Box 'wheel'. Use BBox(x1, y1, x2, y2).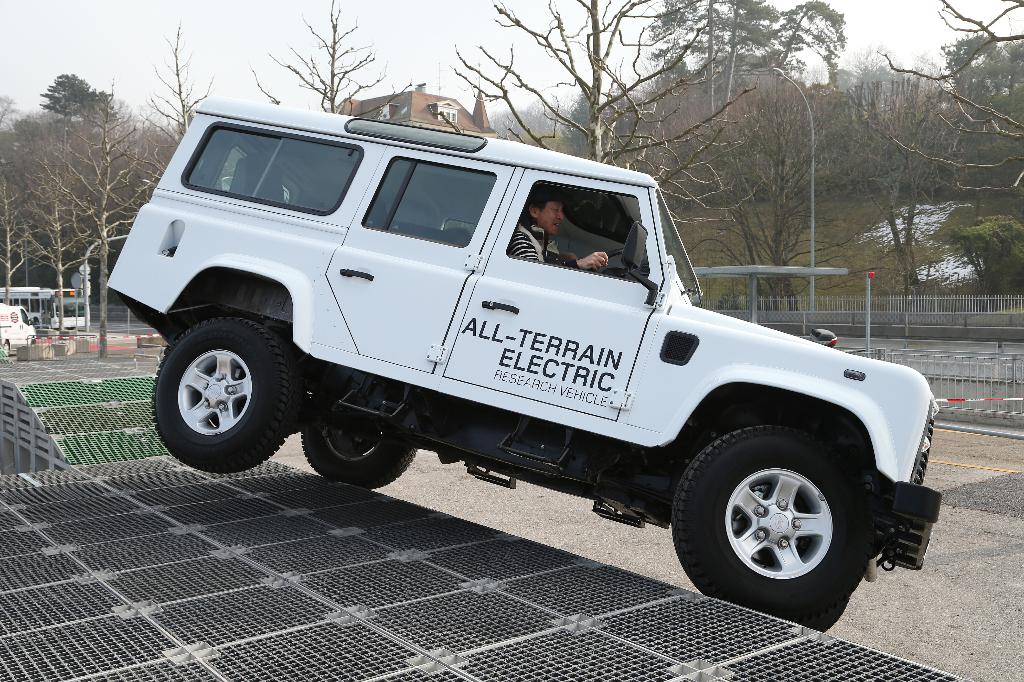
BBox(303, 425, 416, 494).
